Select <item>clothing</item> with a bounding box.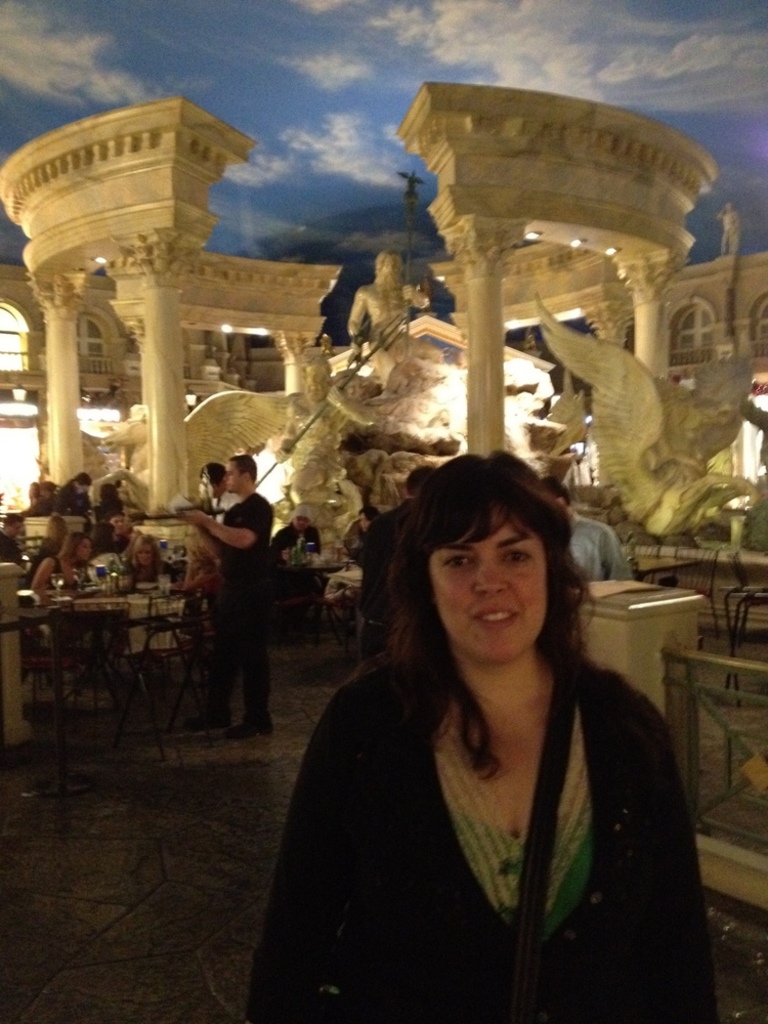
crop(355, 497, 416, 664).
